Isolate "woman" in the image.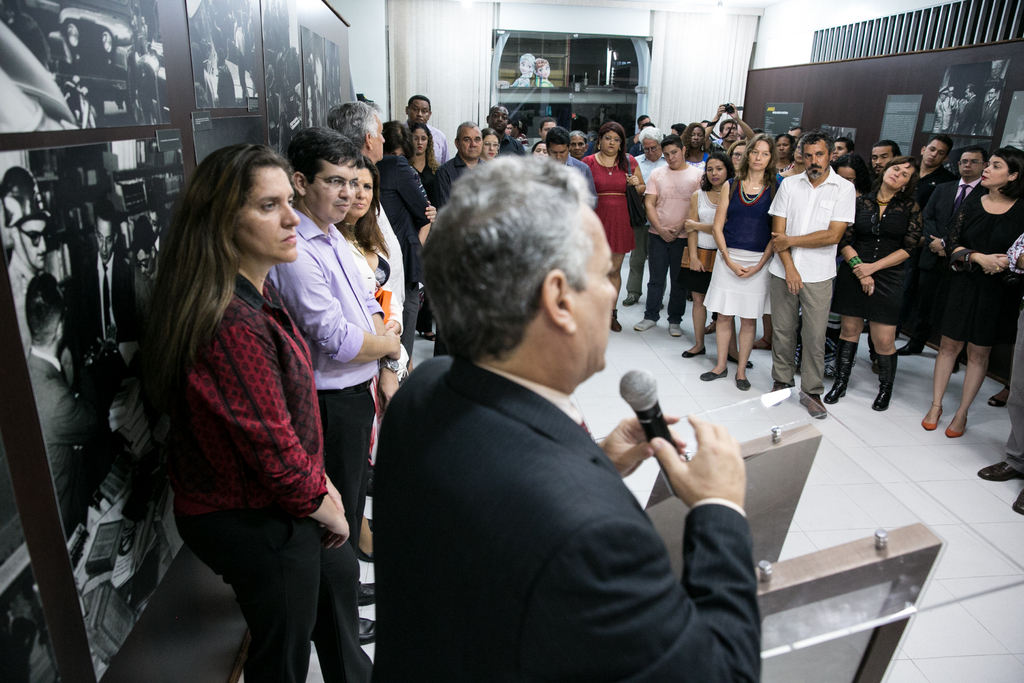
Isolated region: {"x1": 711, "y1": 135, "x2": 780, "y2": 391}.
